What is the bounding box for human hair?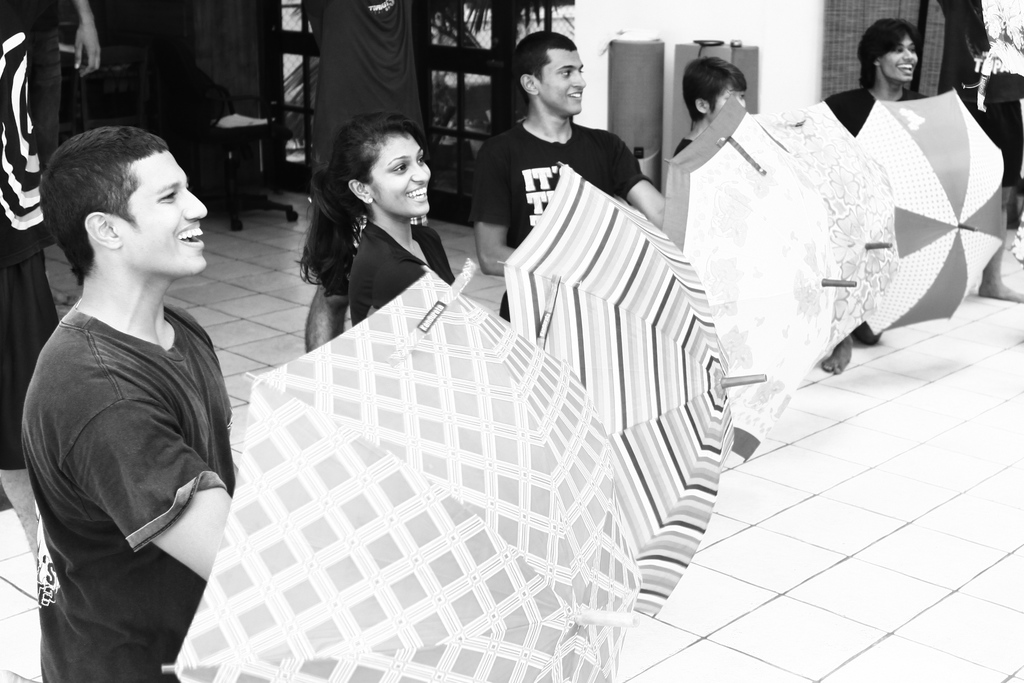
40/124/177/284.
